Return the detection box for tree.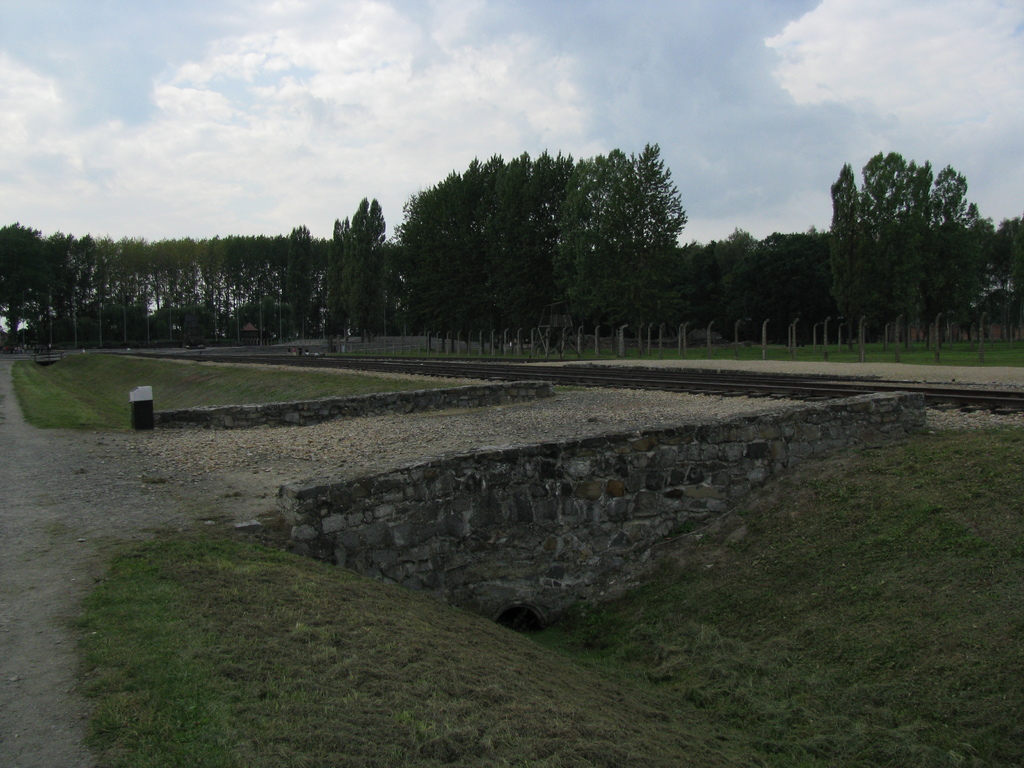
467:153:511:343.
